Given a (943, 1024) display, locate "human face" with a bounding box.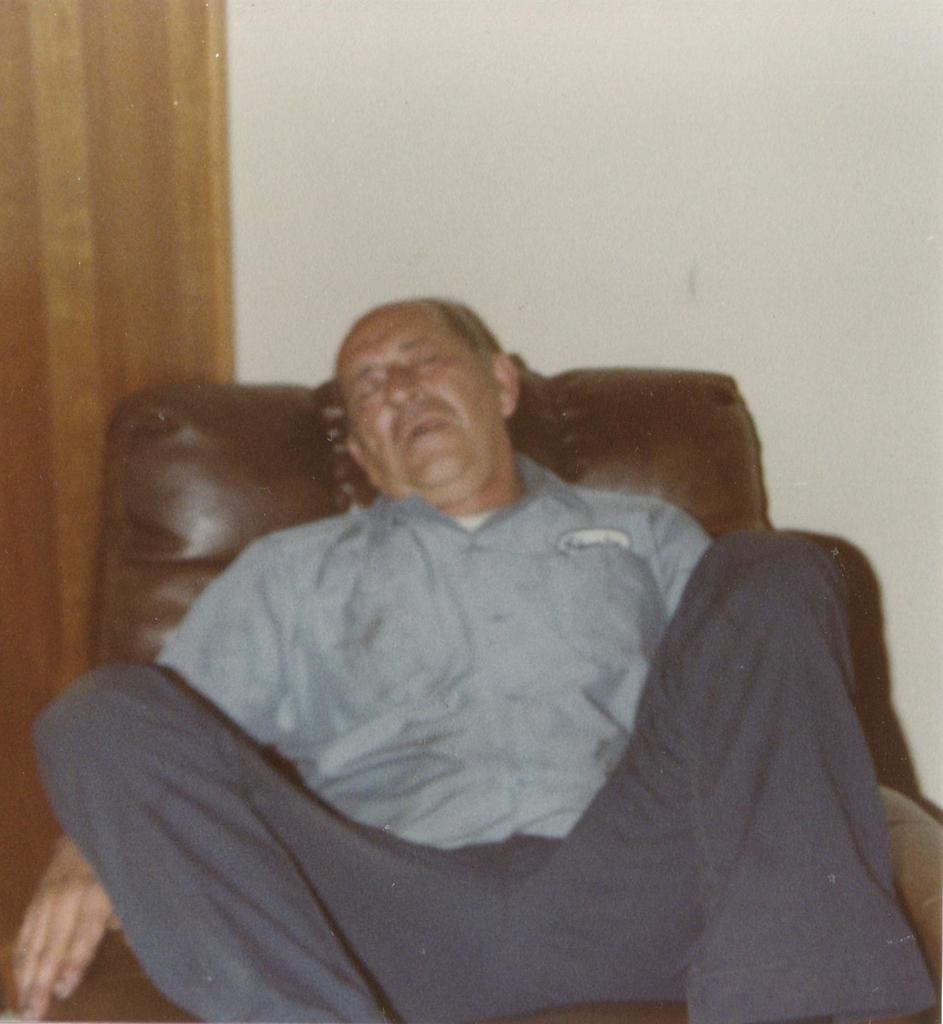
Located: box(341, 301, 503, 509).
